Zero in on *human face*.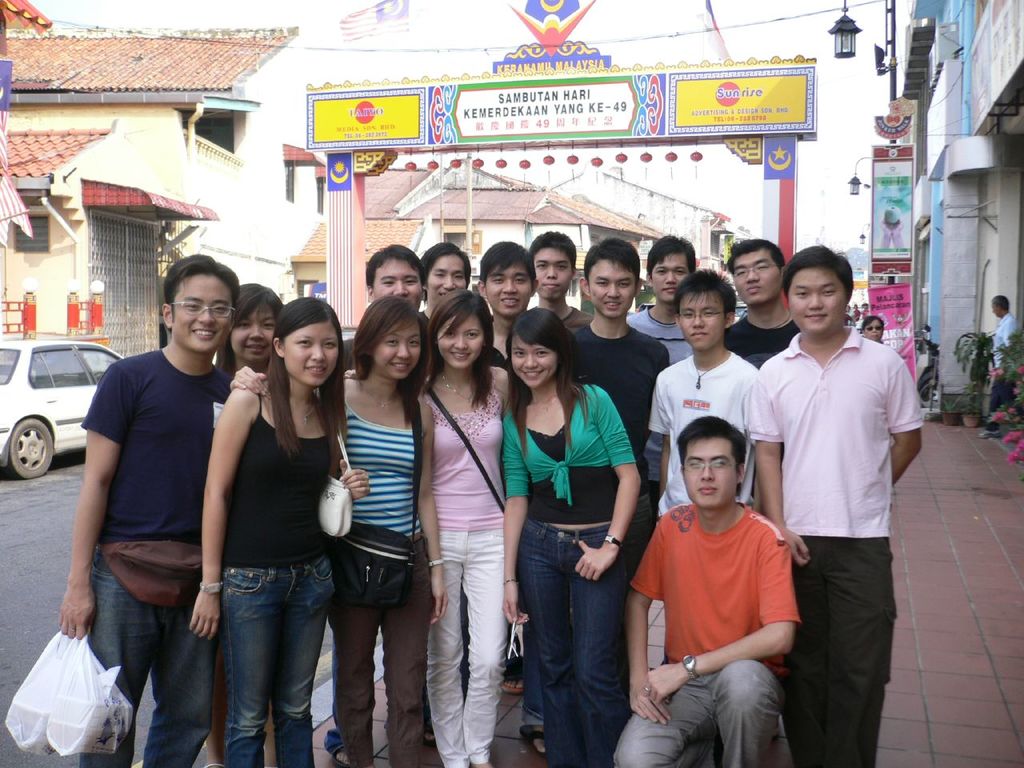
Zeroed in: <region>439, 307, 489, 365</region>.
